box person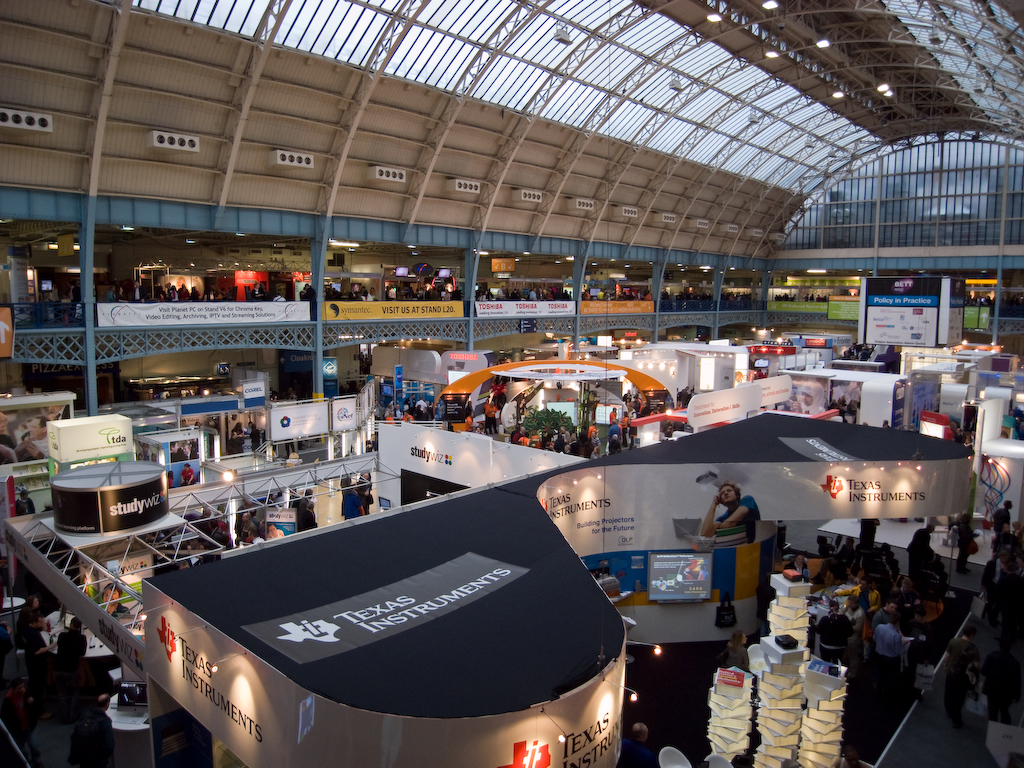
(103,587,128,611)
